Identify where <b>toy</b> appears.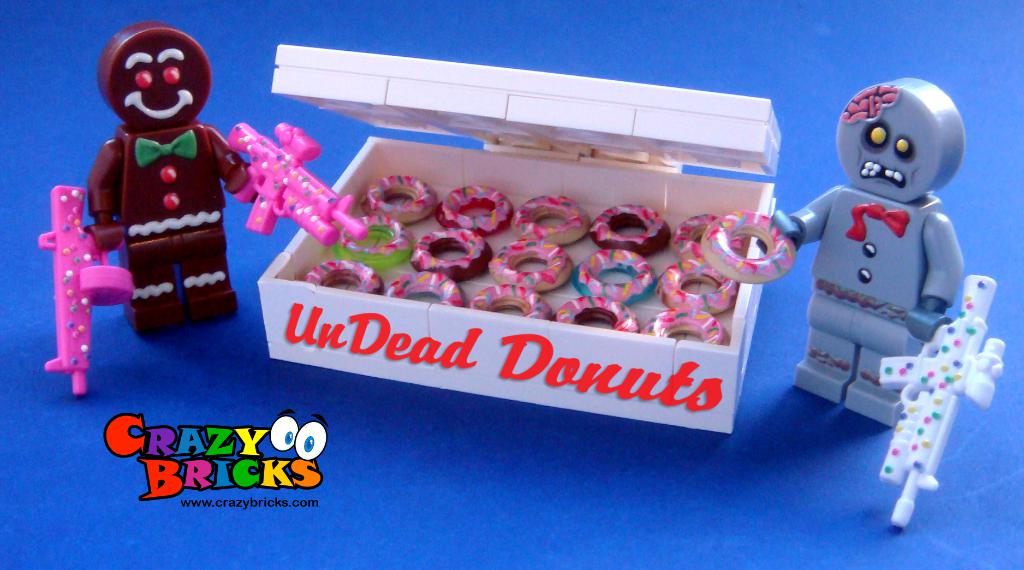
Appears at (x1=364, y1=172, x2=444, y2=220).
